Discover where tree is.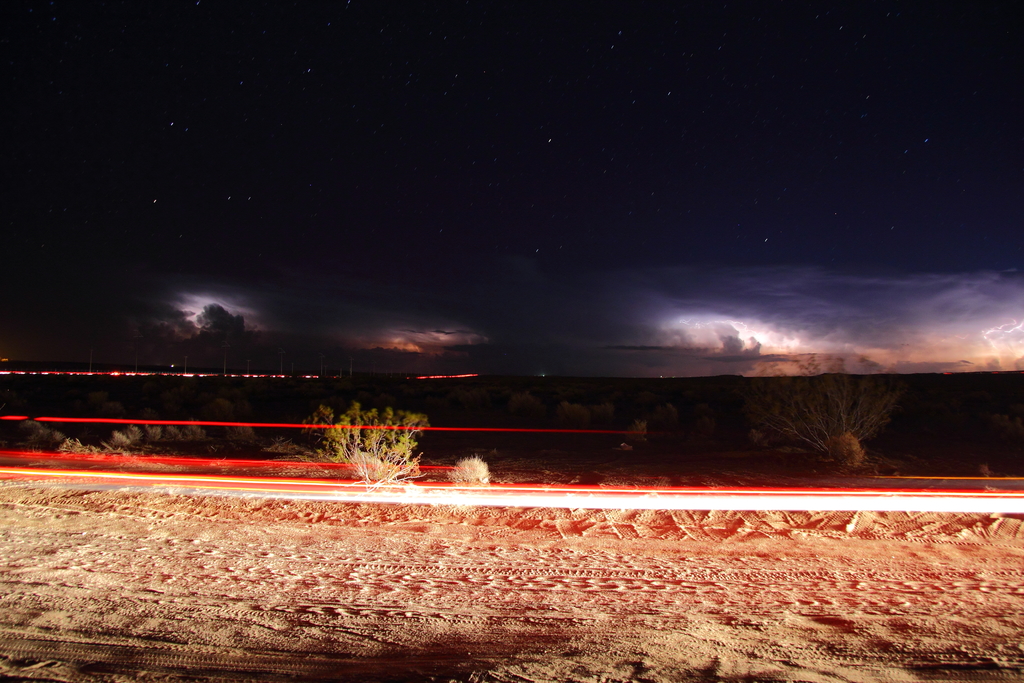
Discovered at [left=307, top=395, right=429, bottom=490].
